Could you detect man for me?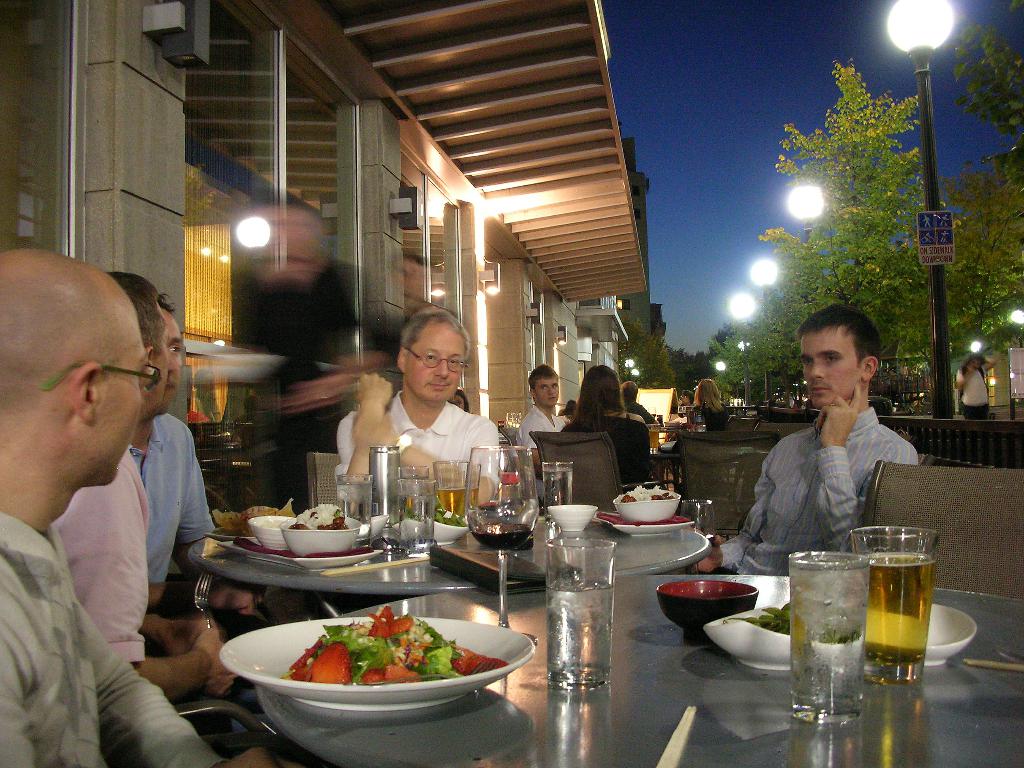
Detection result: (left=520, top=366, right=567, bottom=472).
